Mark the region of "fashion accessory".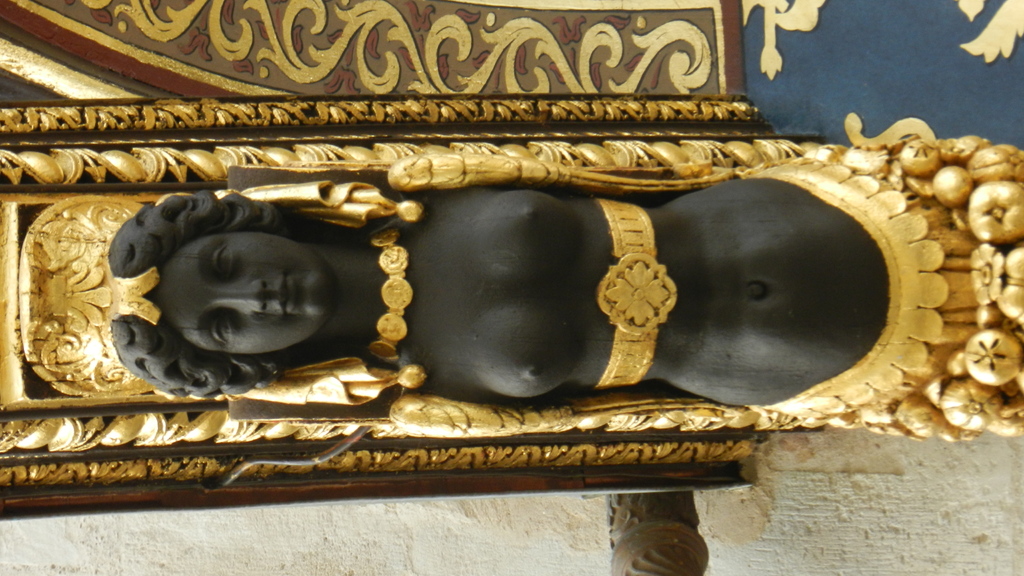
Region: [850,134,1023,442].
